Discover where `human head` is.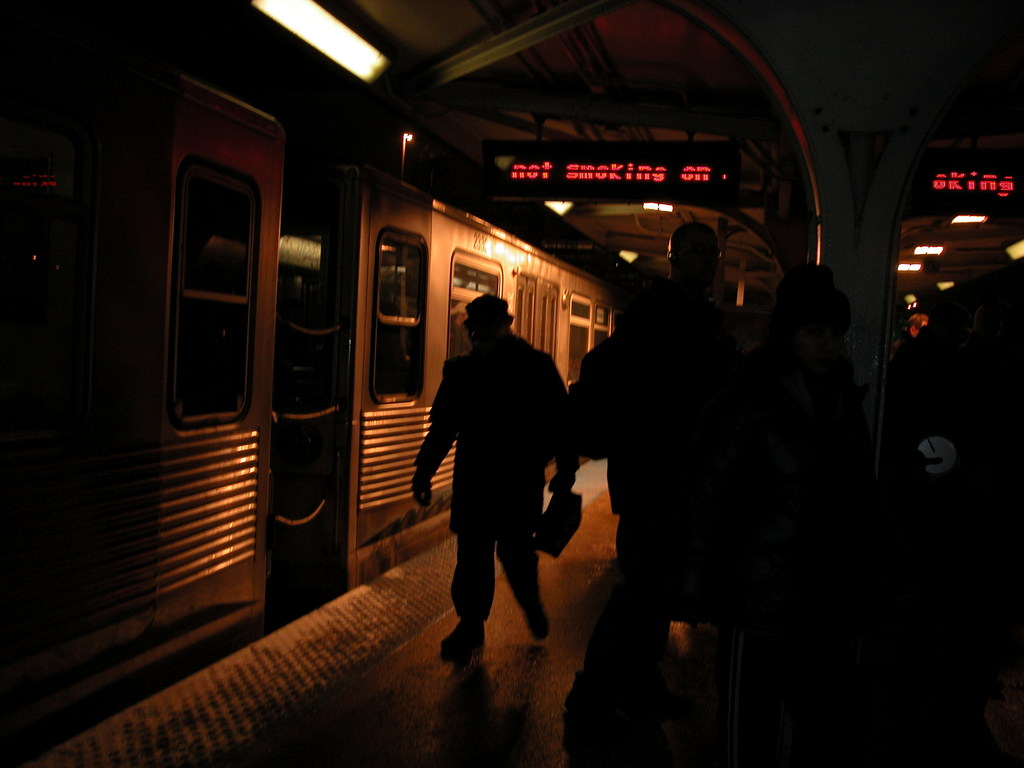
Discovered at bbox=(458, 294, 514, 348).
